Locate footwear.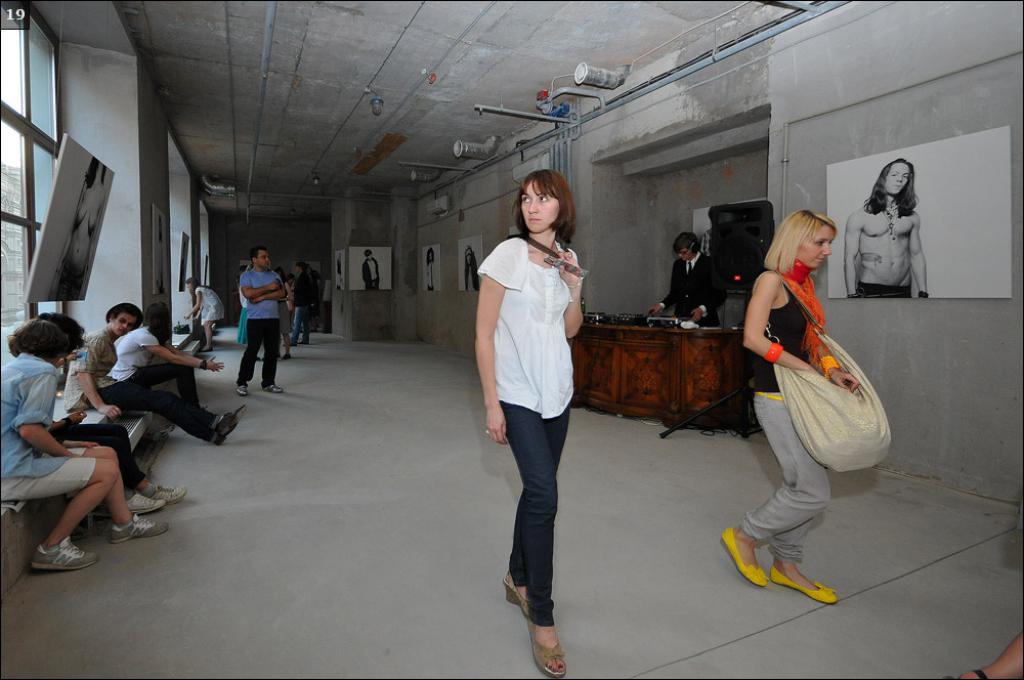
Bounding box: locate(213, 410, 230, 432).
